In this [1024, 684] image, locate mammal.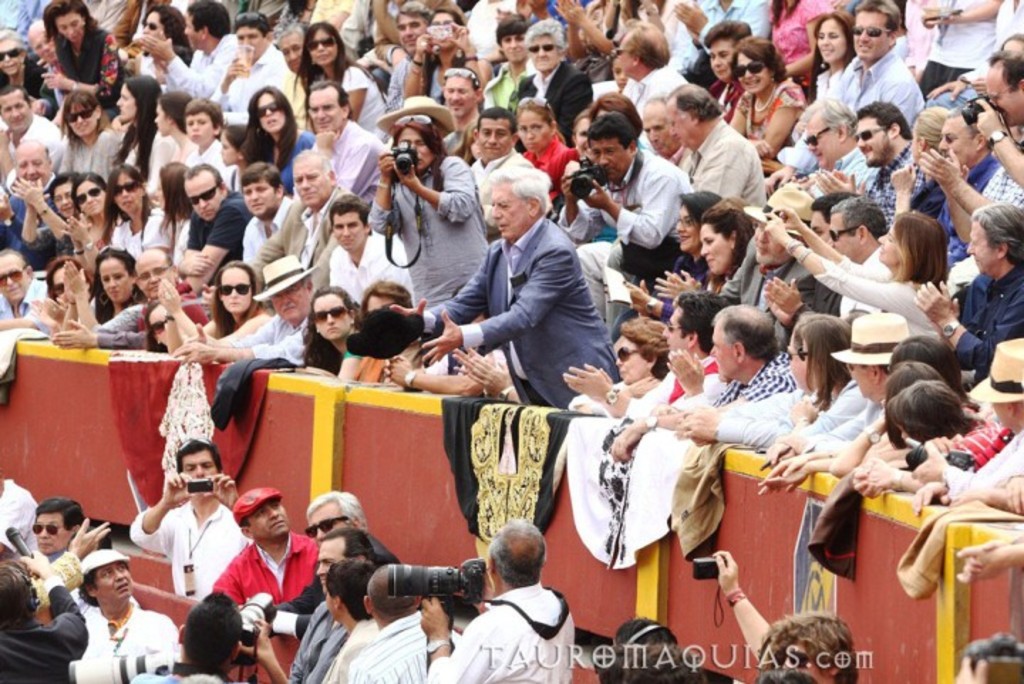
Bounding box: rect(33, 520, 105, 603).
